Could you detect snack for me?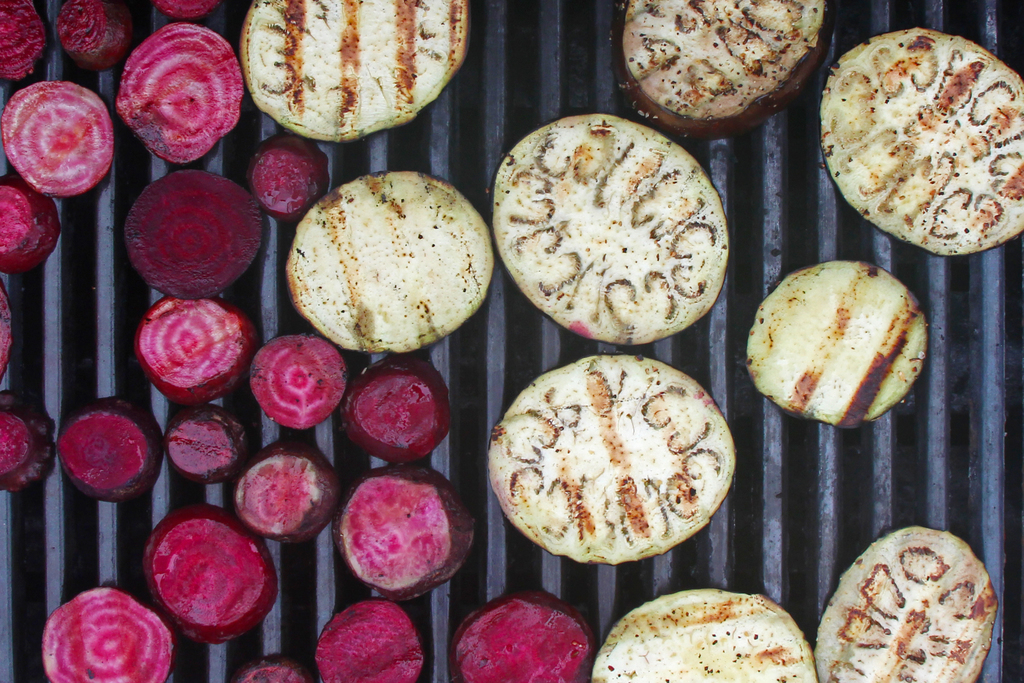
Detection result: select_region(488, 357, 745, 568).
